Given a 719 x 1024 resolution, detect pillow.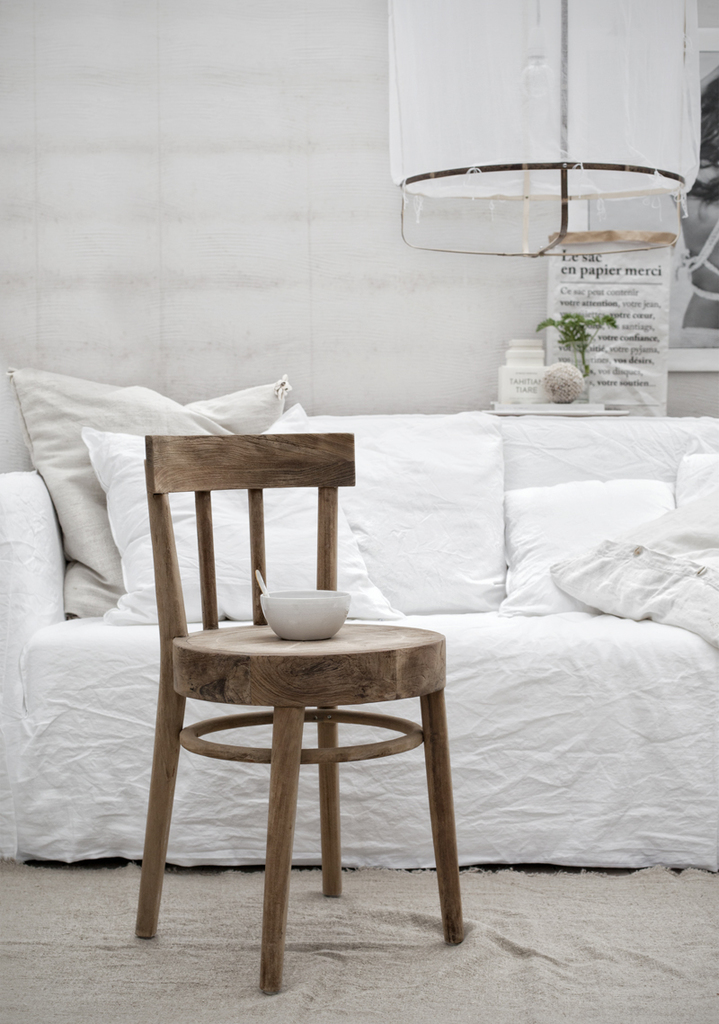
locate(495, 471, 662, 621).
